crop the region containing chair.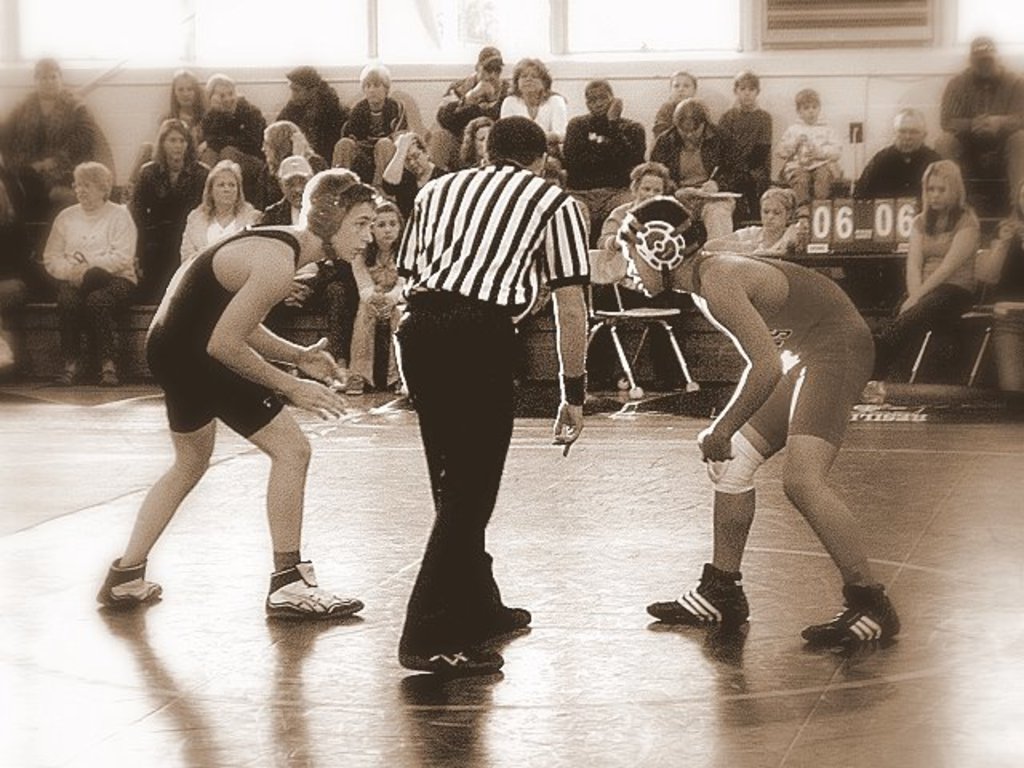
Crop region: <region>586, 245, 701, 405</region>.
